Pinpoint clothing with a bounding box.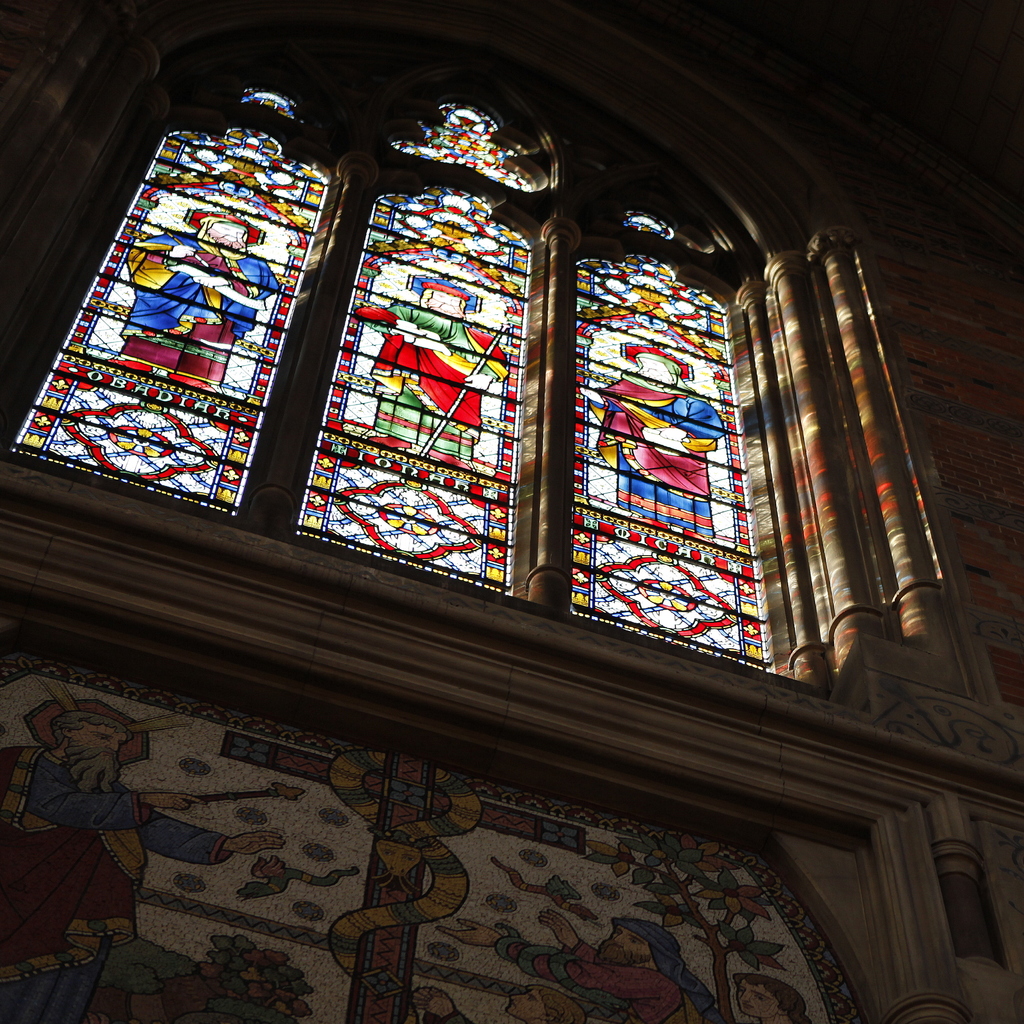
[x1=0, y1=747, x2=236, y2=1023].
